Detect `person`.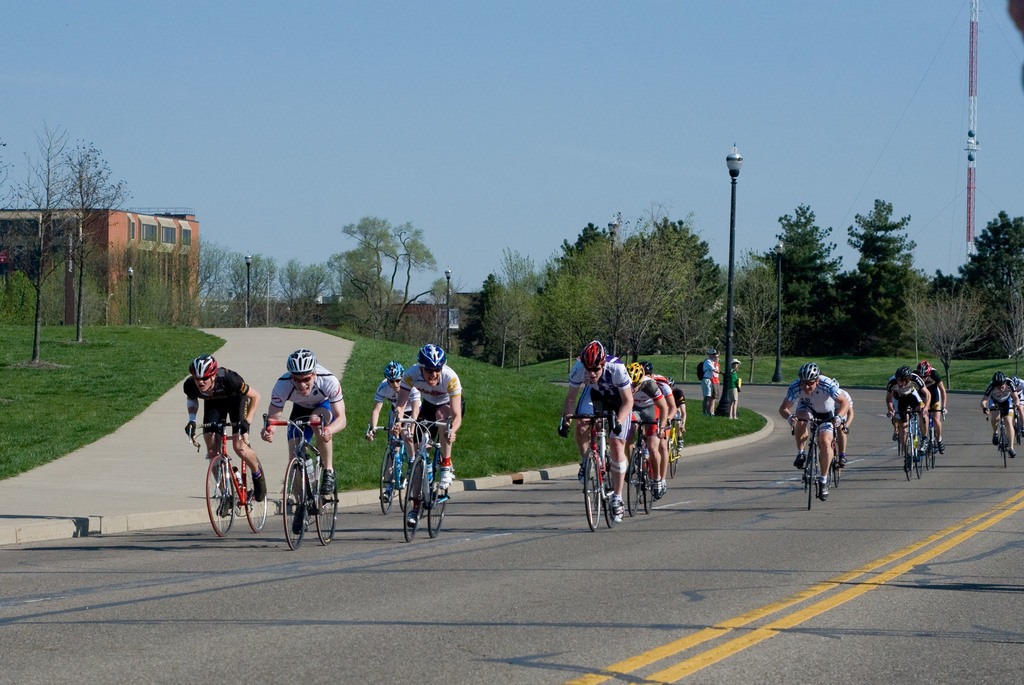
Detected at region(179, 353, 262, 497).
